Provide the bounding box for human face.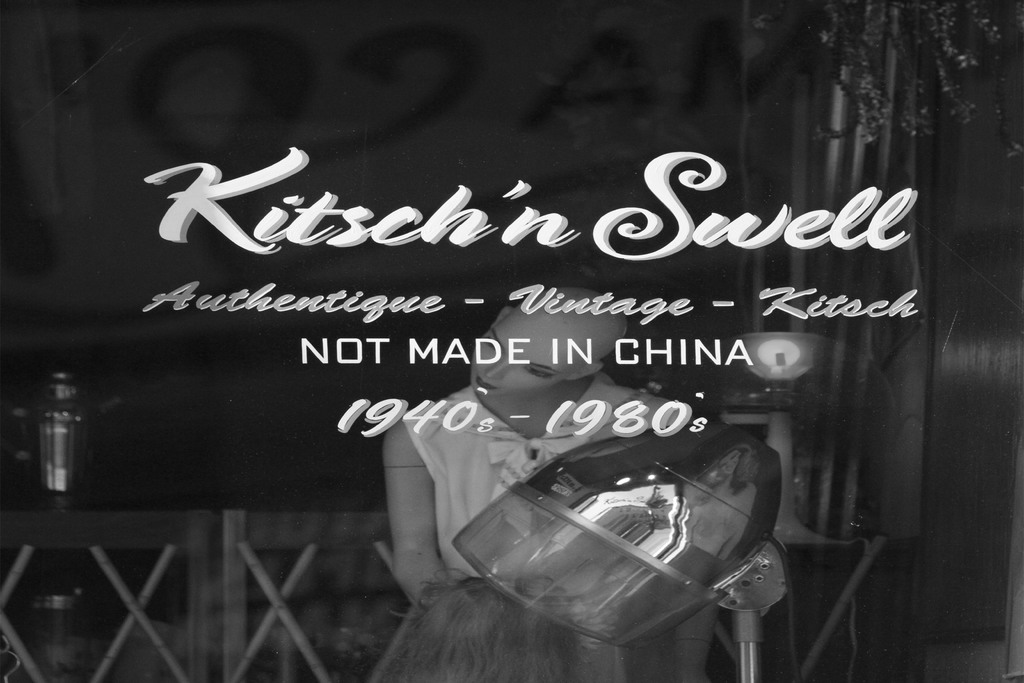
469,301,596,399.
